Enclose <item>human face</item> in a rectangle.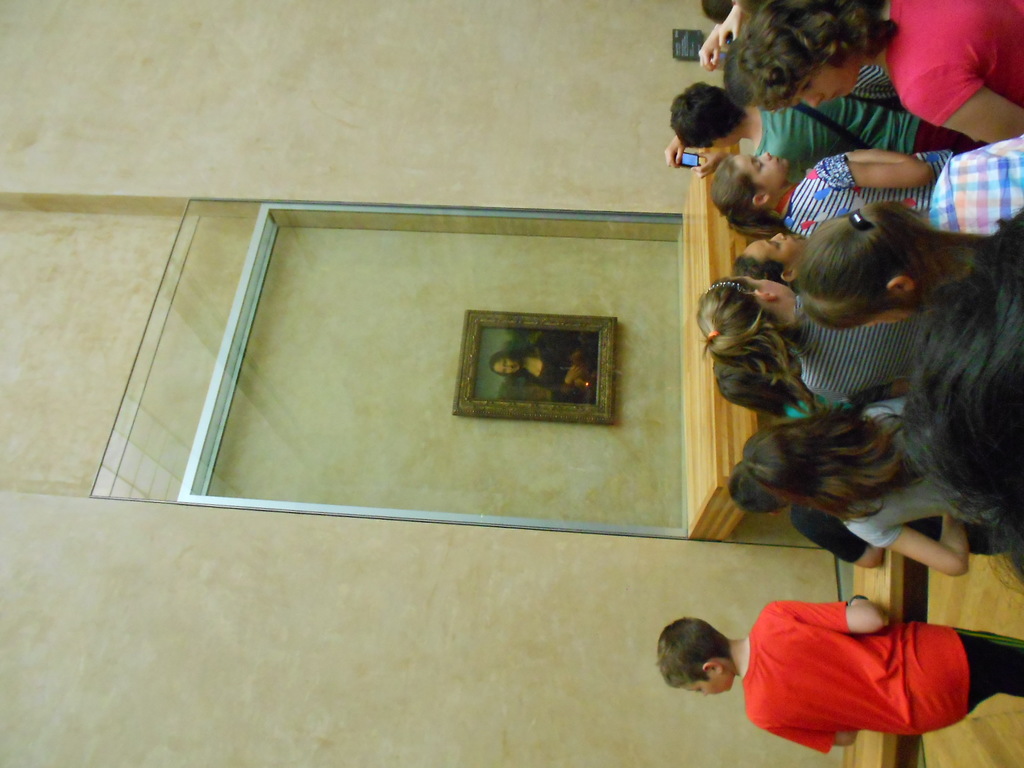
pyautogui.locateOnScreen(780, 51, 863, 111).
